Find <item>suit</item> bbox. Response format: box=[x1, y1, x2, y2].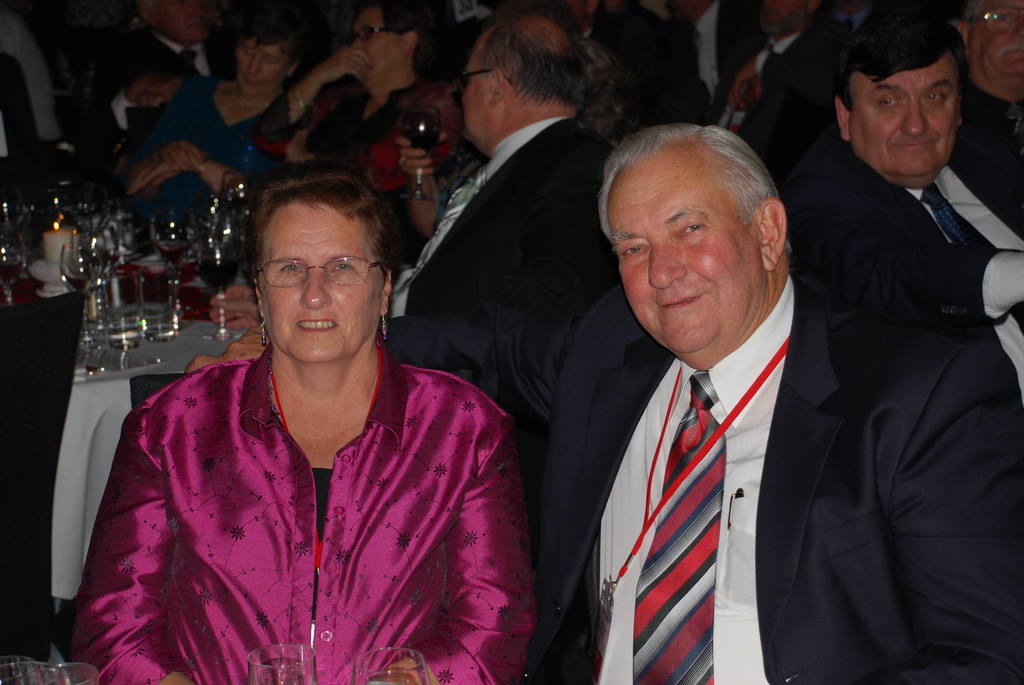
box=[696, 25, 840, 209].
